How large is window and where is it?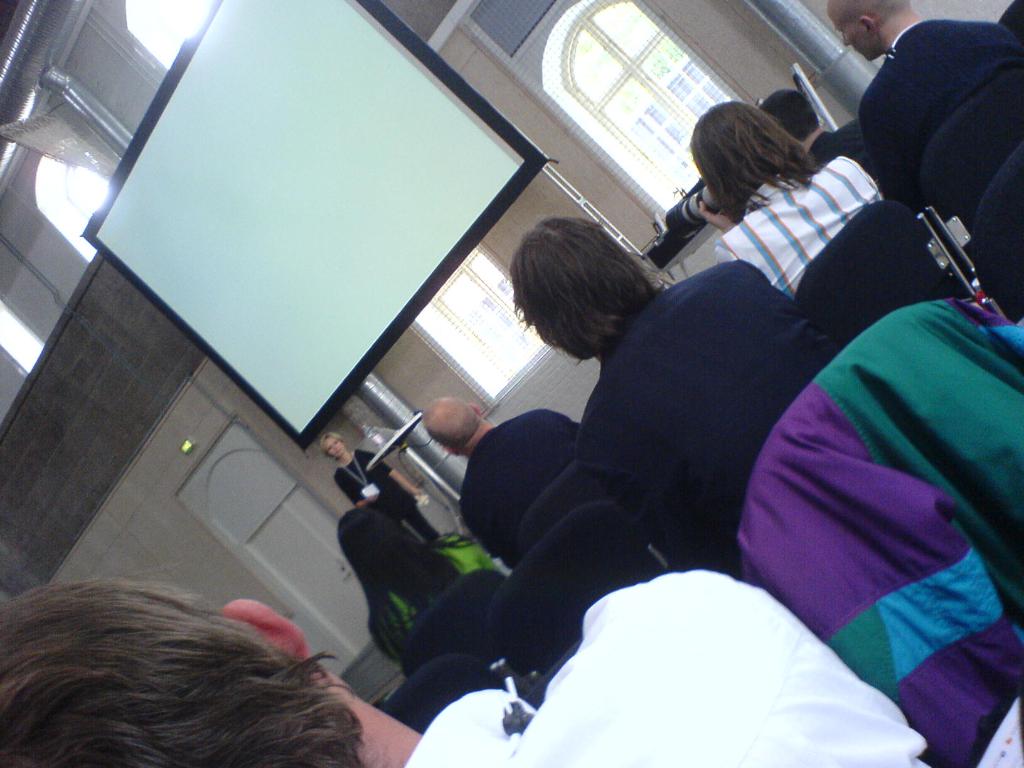
Bounding box: 415,241,561,409.
